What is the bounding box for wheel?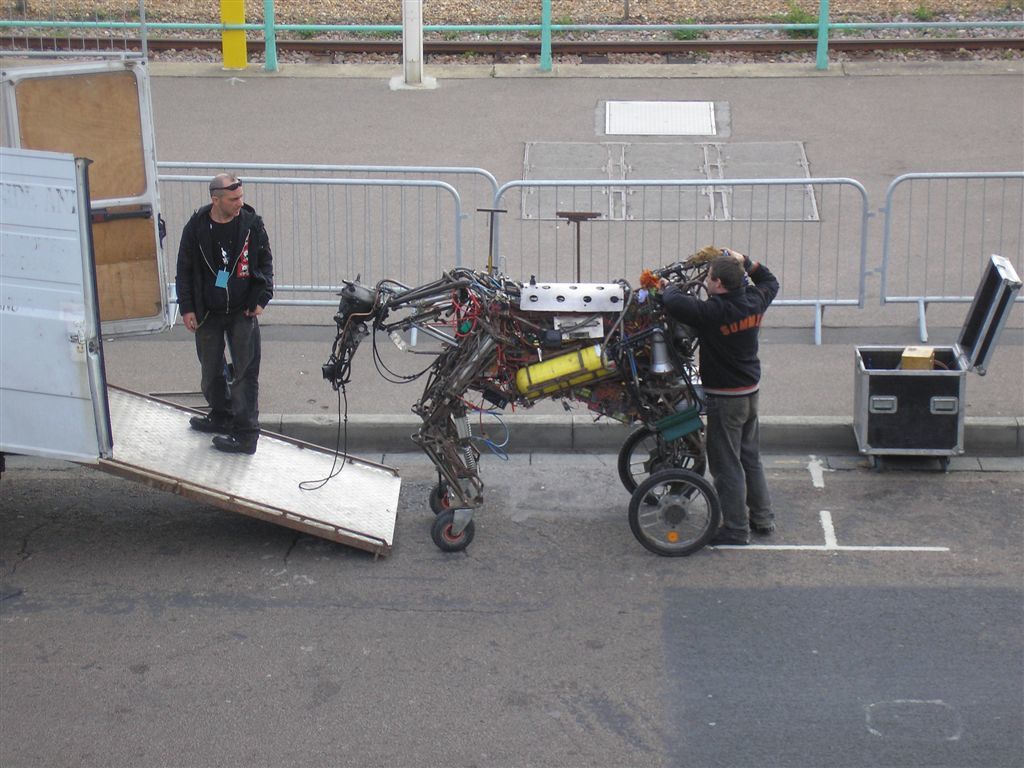
region(939, 459, 948, 474).
